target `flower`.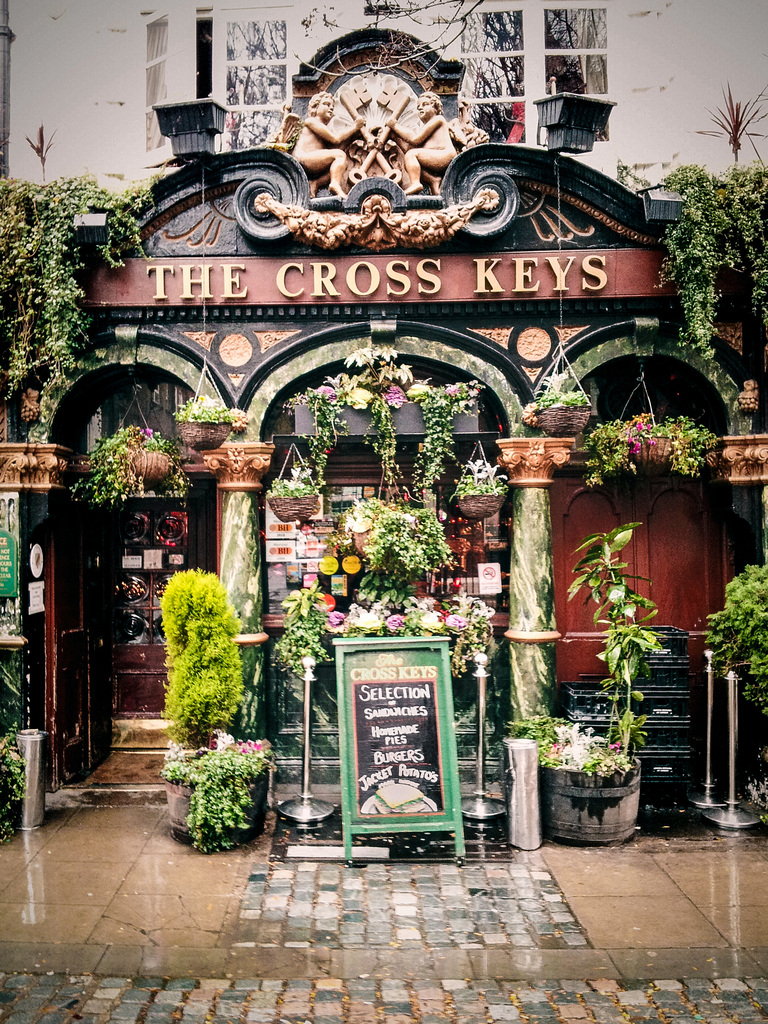
Target region: [left=324, top=610, right=335, bottom=629].
